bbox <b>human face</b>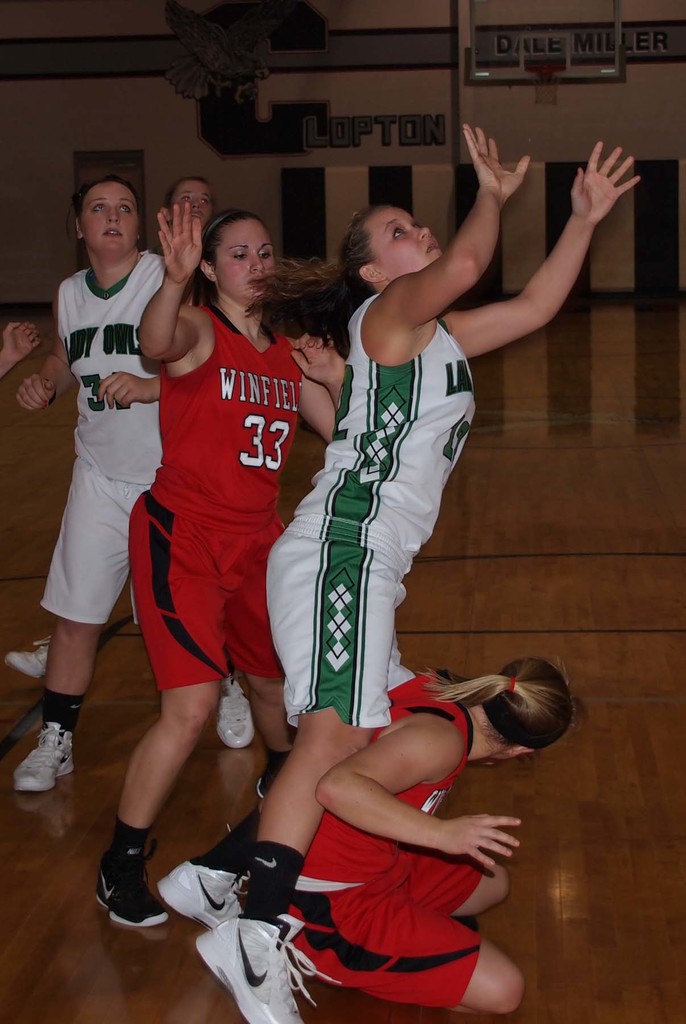
[x1=175, y1=179, x2=212, y2=229]
